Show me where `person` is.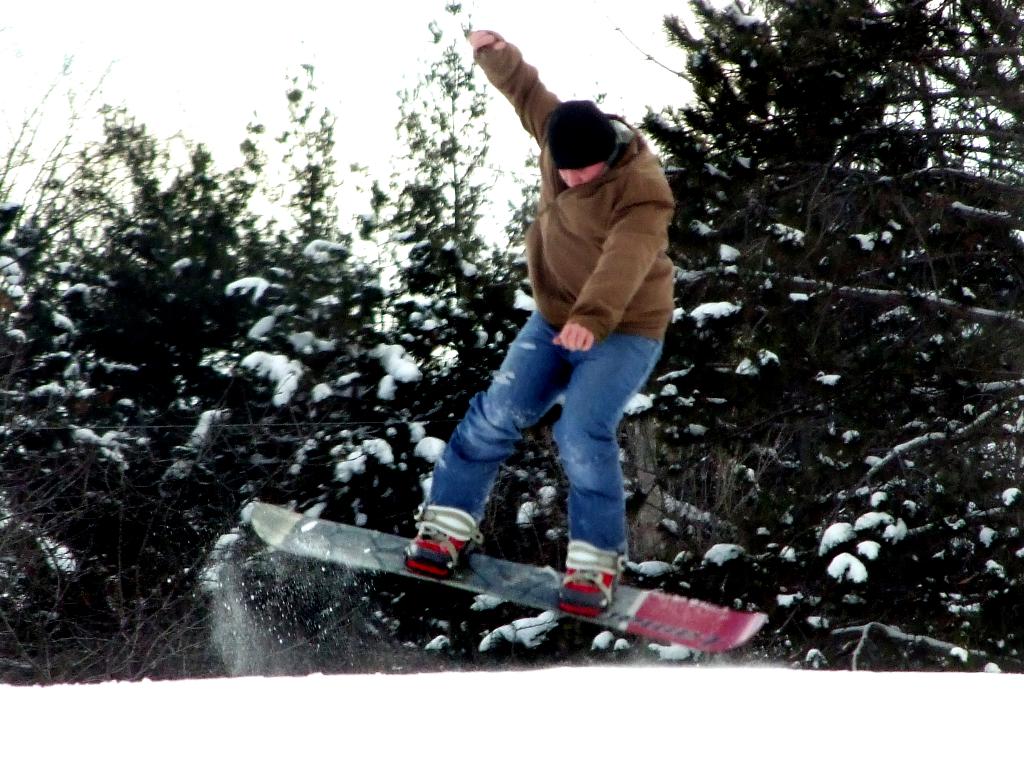
`person` is at (x1=400, y1=16, x2=684, y2=614).
